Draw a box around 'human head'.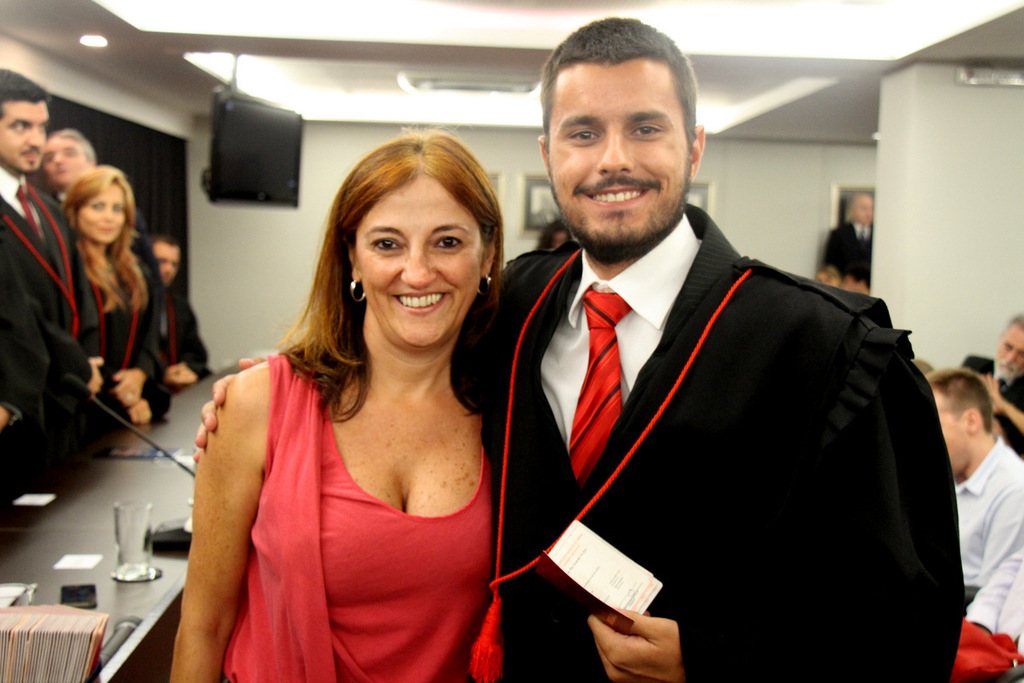
533,16,707,250.
